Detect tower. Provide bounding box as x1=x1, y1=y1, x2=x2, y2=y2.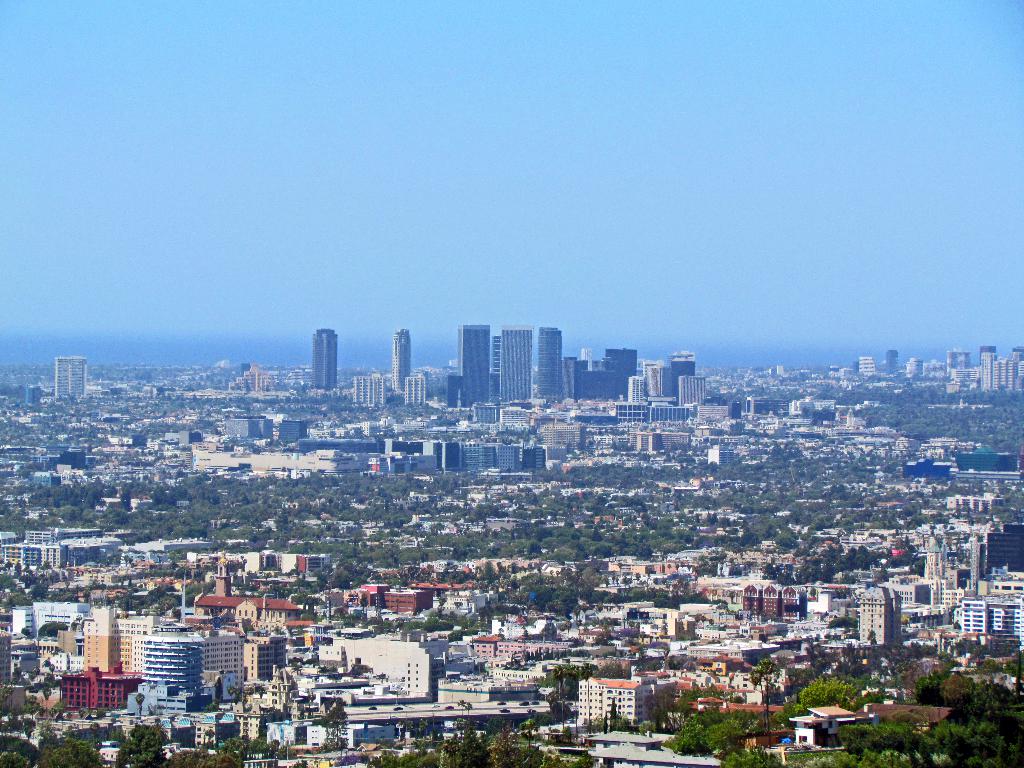
x1=644, y1=359, x2=671, y2=404.
